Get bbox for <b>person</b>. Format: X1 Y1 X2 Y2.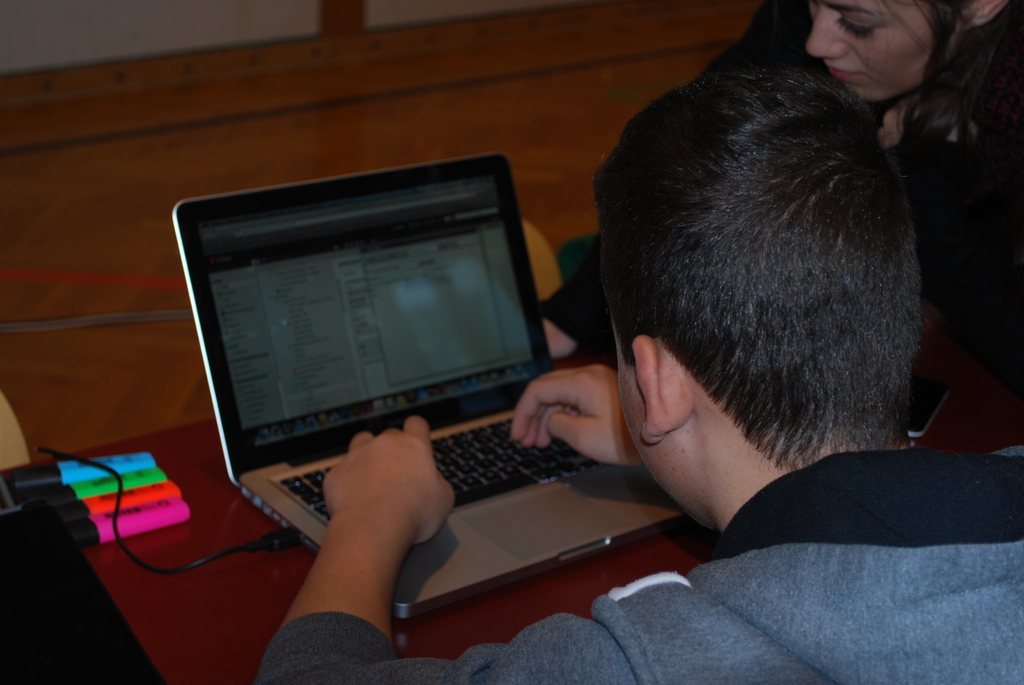
255 66 1023 684.
